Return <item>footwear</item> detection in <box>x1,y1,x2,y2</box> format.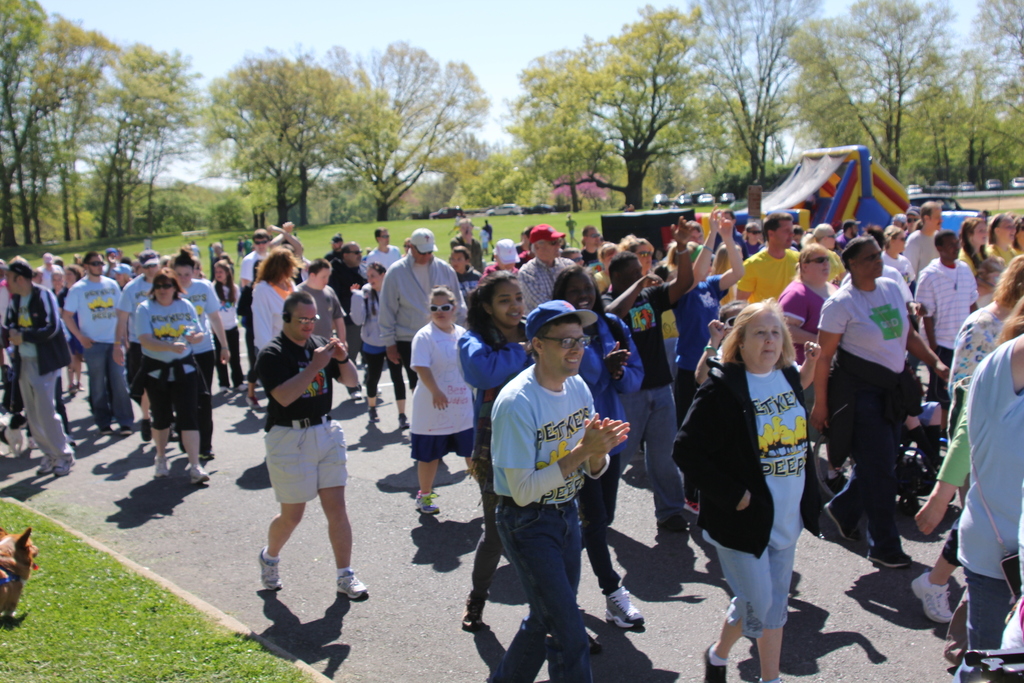
<box>684,499,698,518</box>.
